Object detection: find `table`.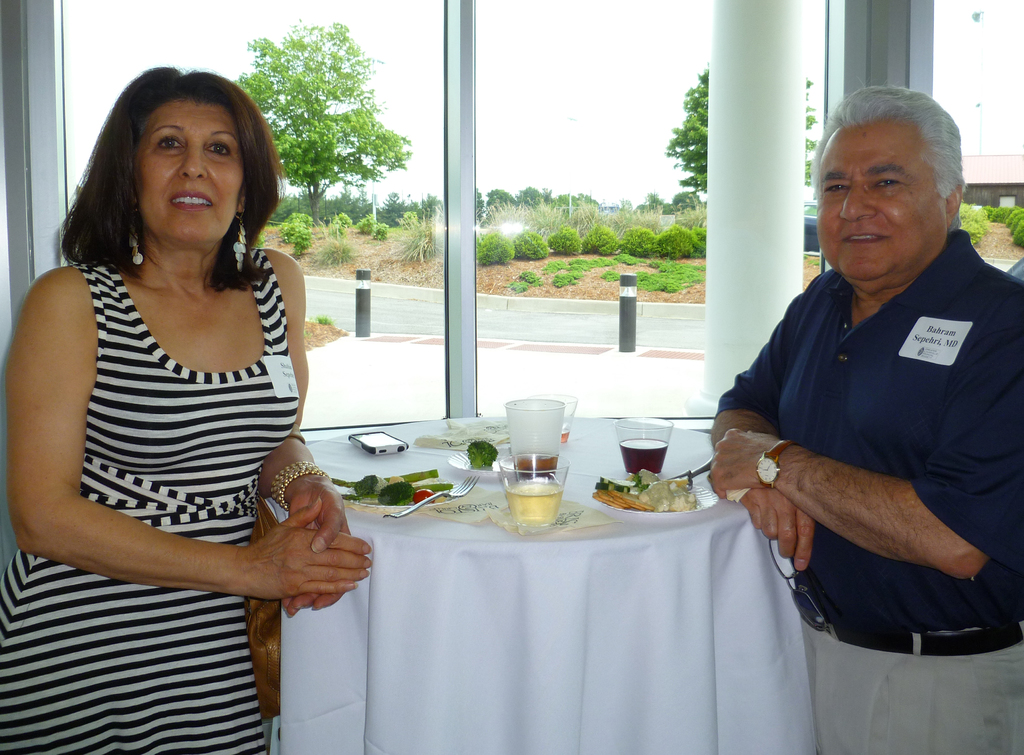
(x1=298, y1=407, x2=864, y2=697).
